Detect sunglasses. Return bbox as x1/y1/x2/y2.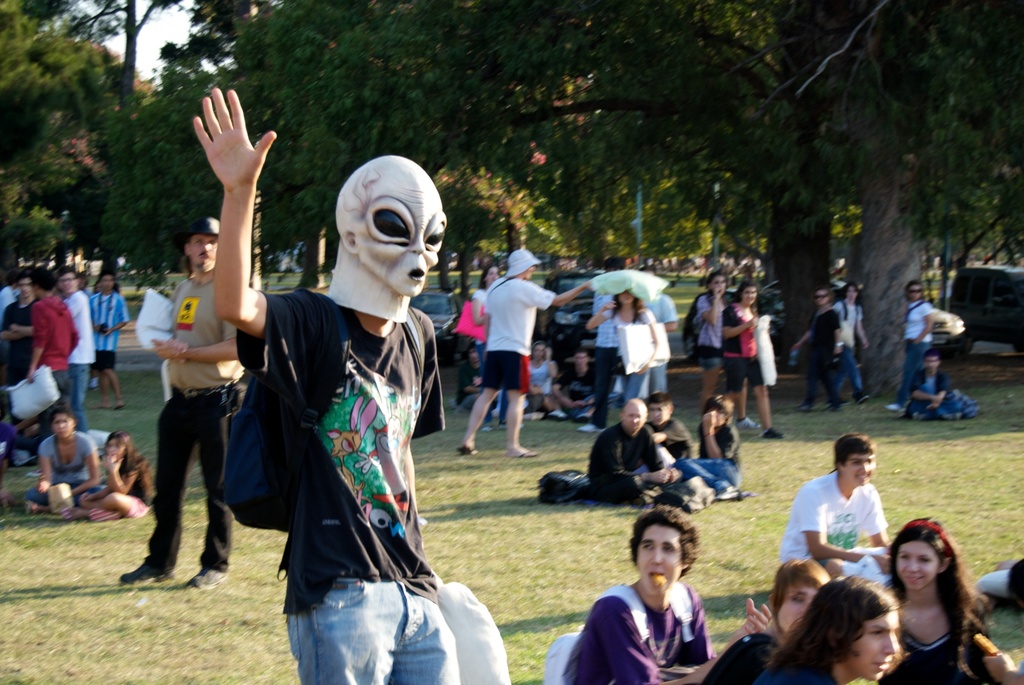
905/285/921/294.
